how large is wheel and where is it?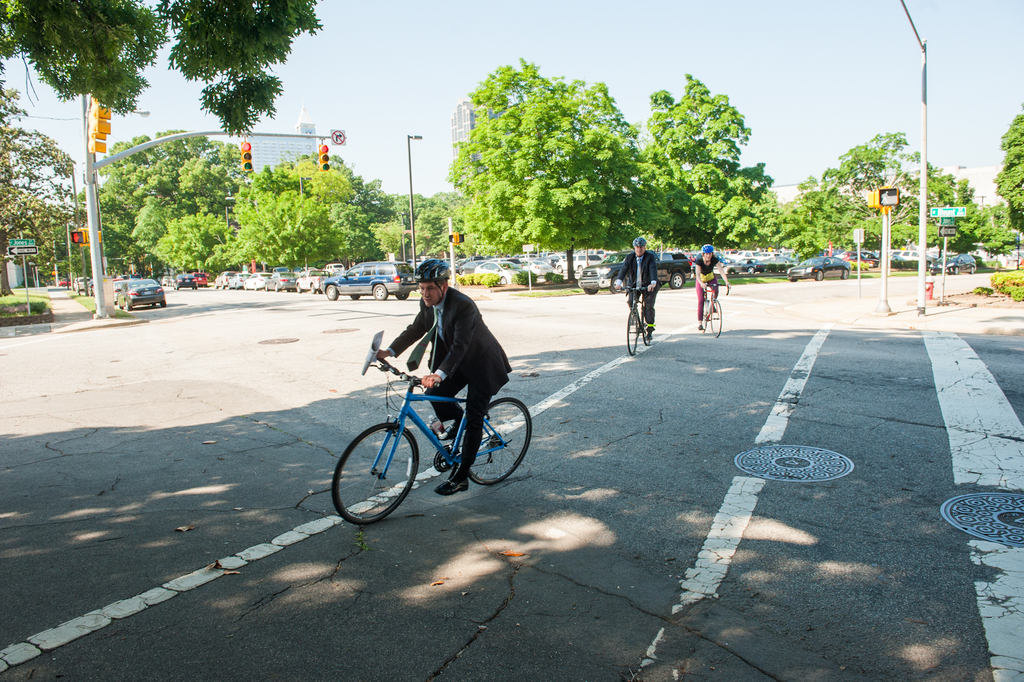
Bounding box: x1=813, y1=270, x2=827, y2=281.
